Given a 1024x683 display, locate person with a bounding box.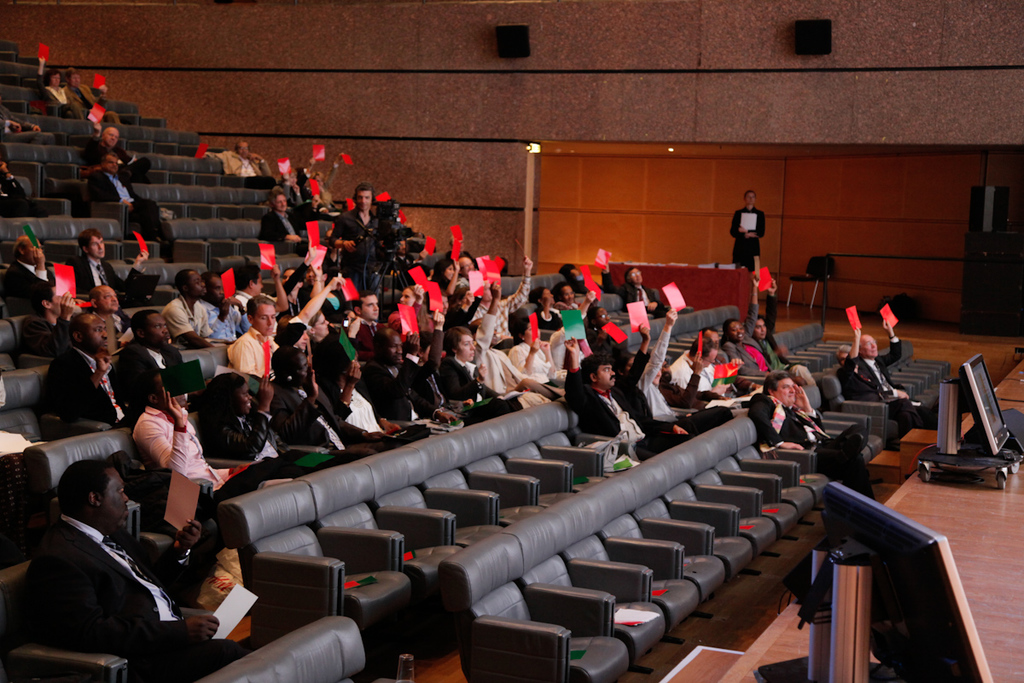
Located: 747, 372, 881, 506.
